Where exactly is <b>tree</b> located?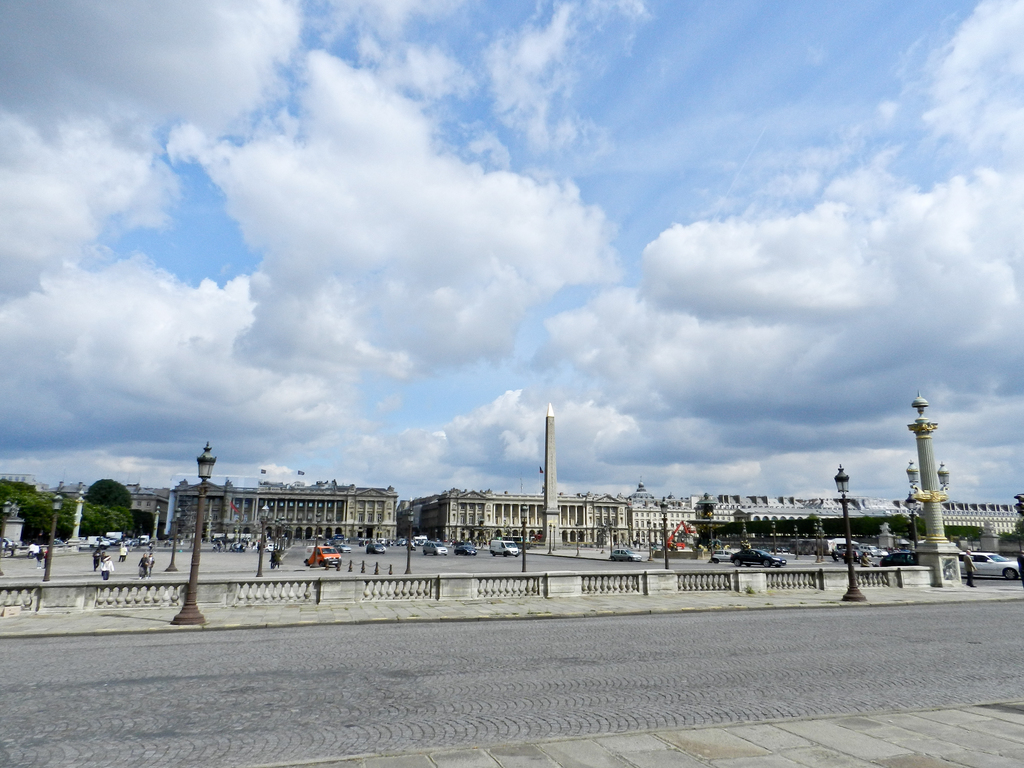
Its bounding box is [left=81, top=477, right=145, bottom=514].
